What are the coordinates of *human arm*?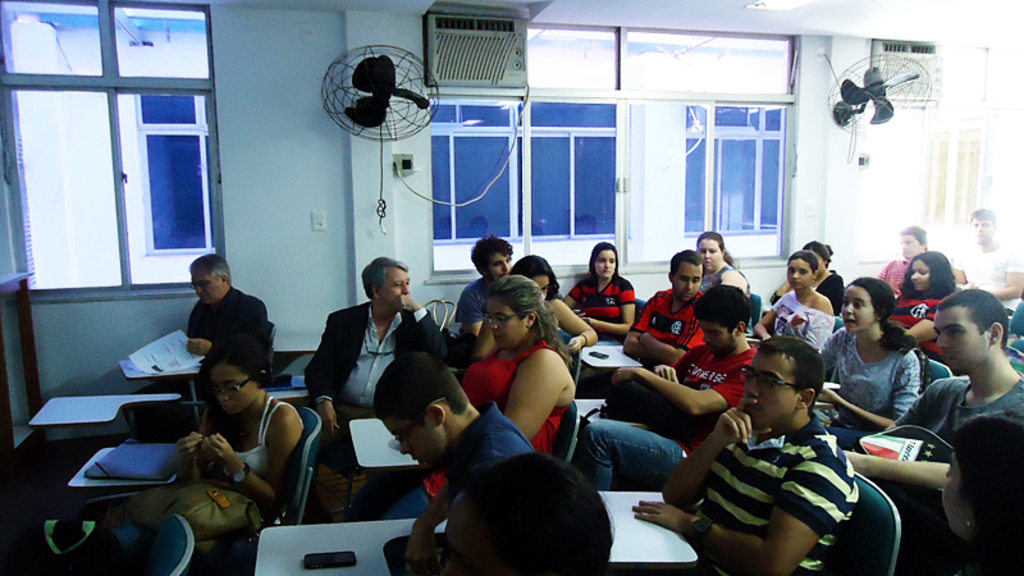
[x1=643, y1=399, x2=758, y2=509].
